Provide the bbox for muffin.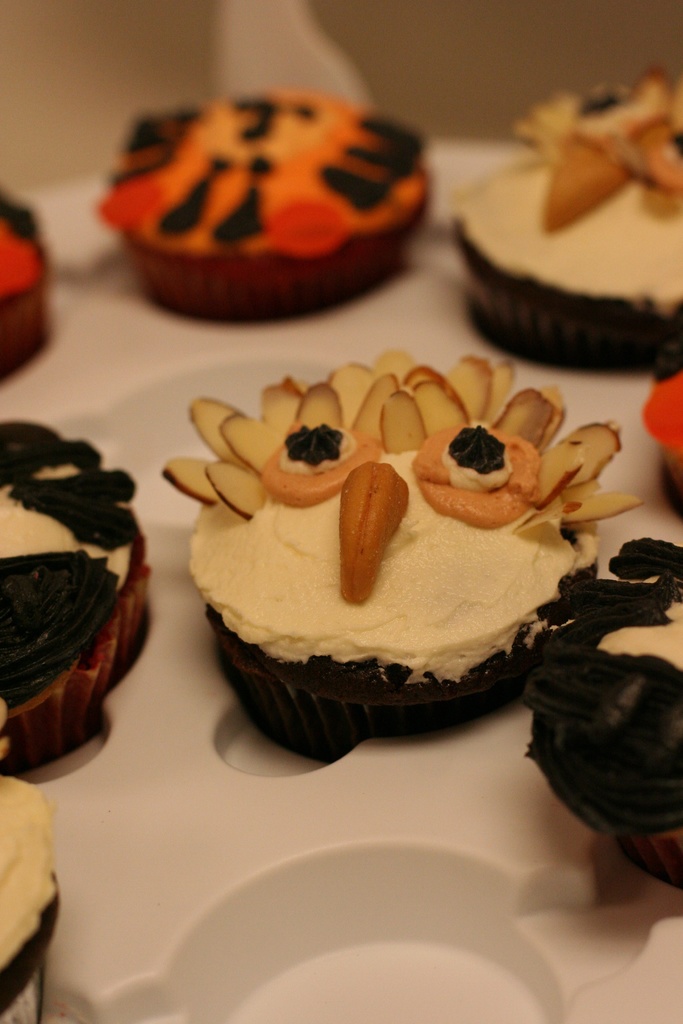
BBox(456, 68, 682, 373).
